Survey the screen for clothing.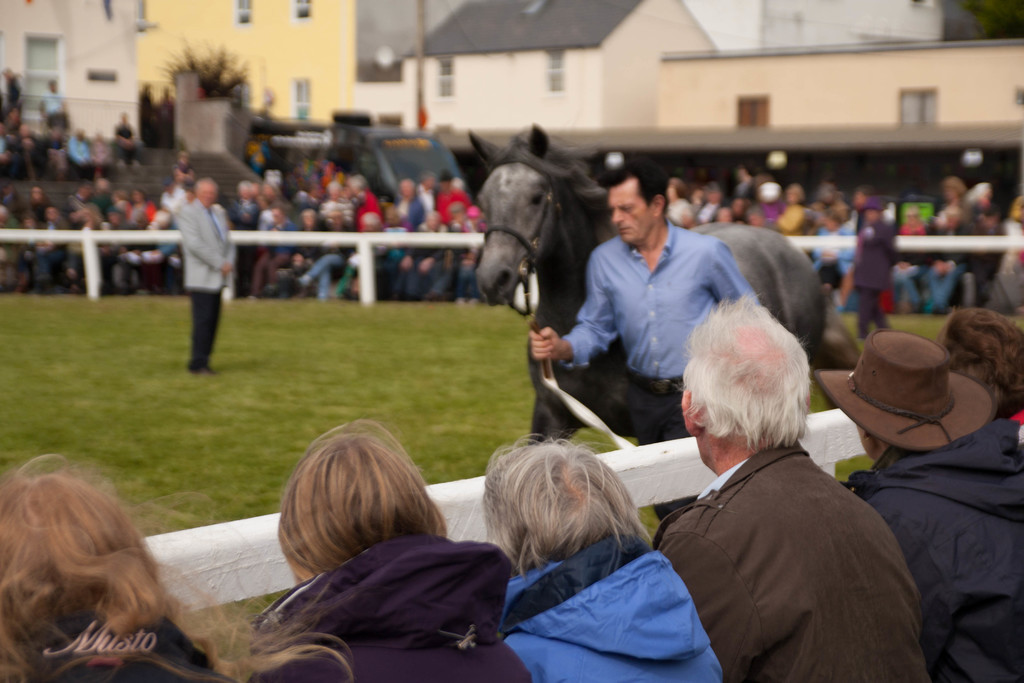
Survey found: (996, 222, 1023, 319).
